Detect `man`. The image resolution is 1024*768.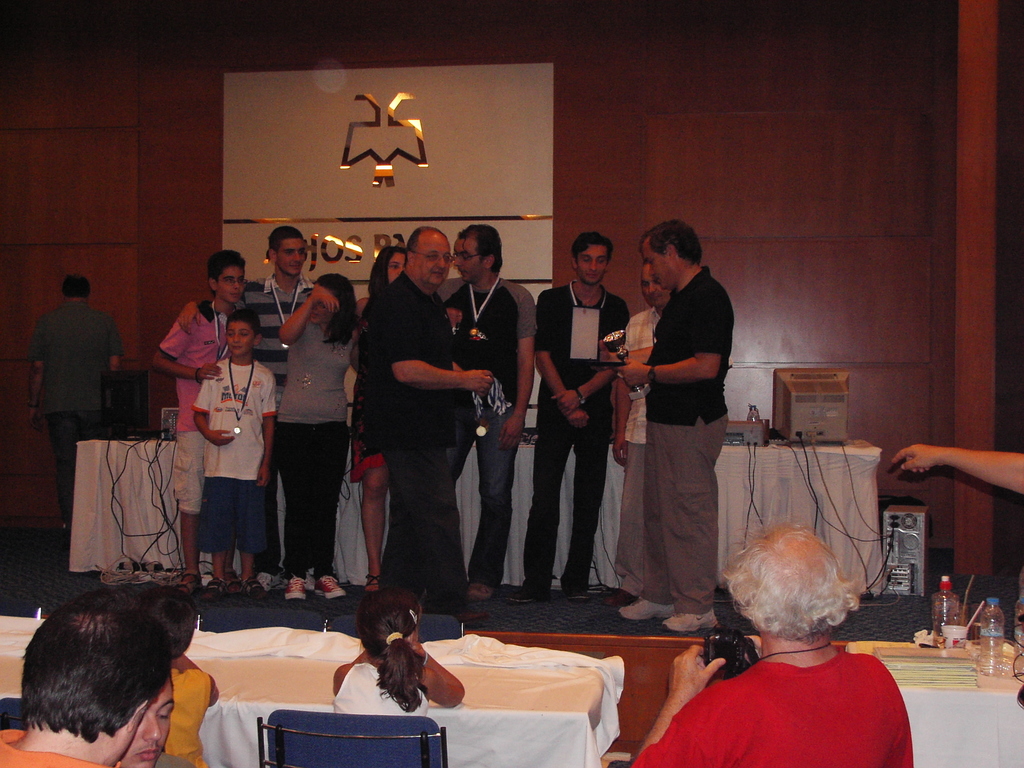
<bbox>438, 223, 537, 601</bbox>.
